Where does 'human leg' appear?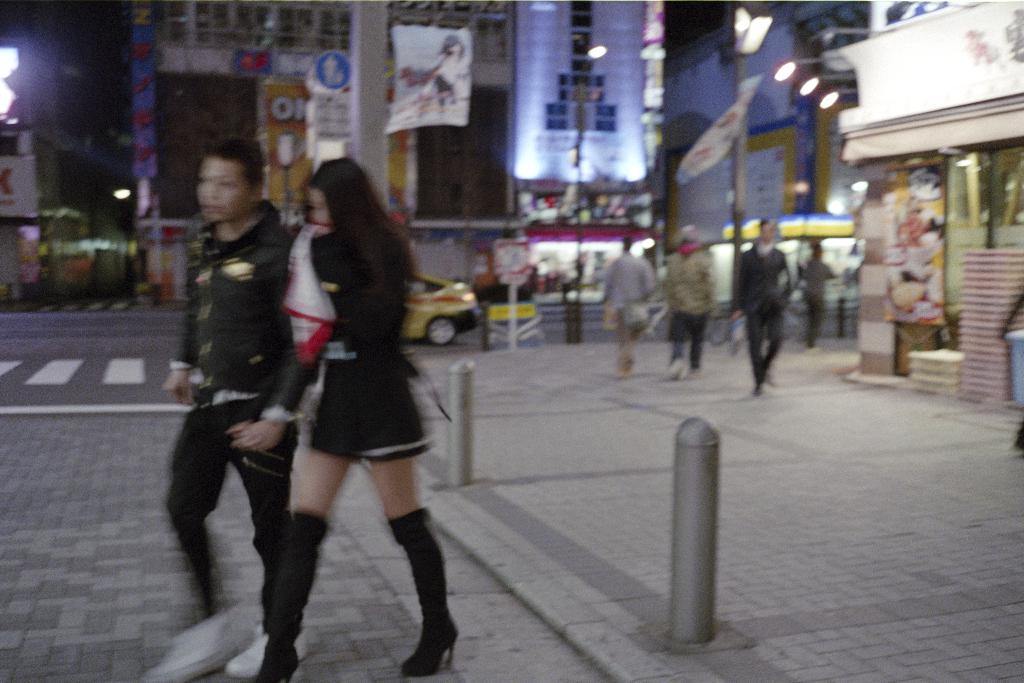
Appears at 257, 444, 346, 675.
